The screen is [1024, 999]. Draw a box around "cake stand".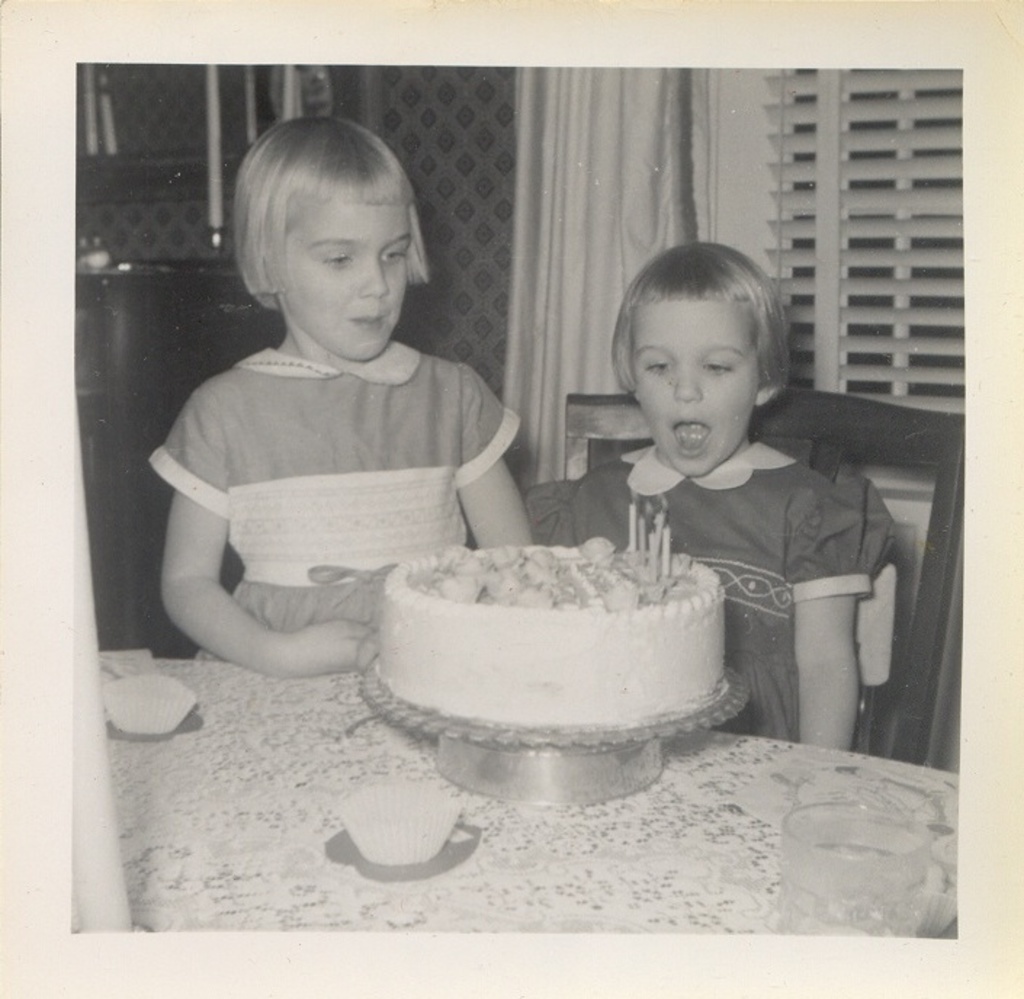
{"left": 357, "top": 653, "right": 745, "bottom": 807}.
